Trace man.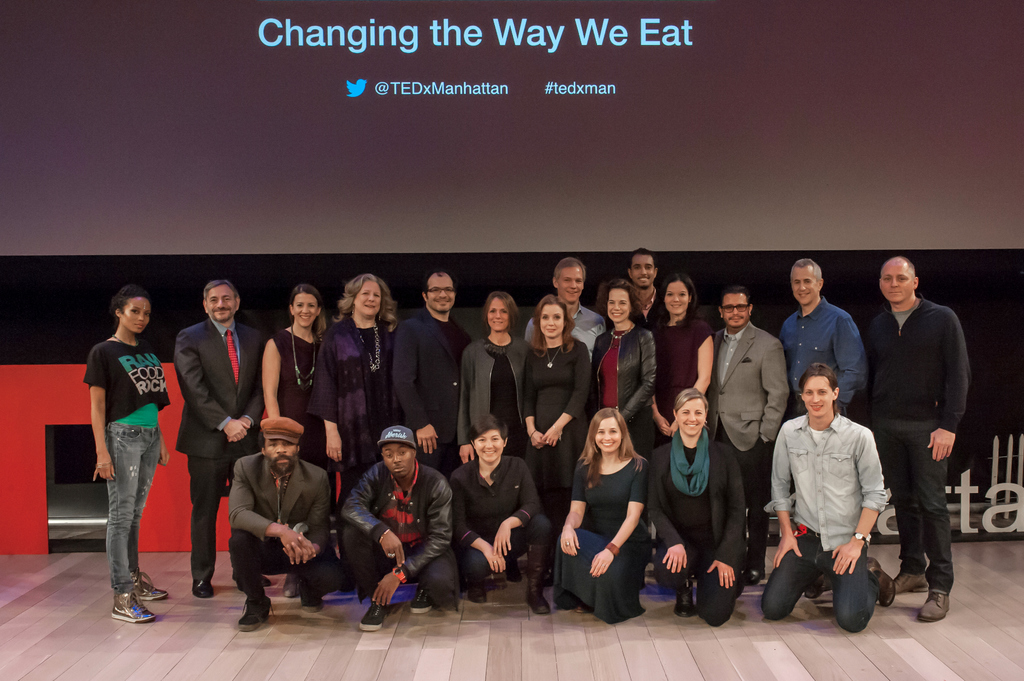
Traced to crop(173, 276, 269, 603).
